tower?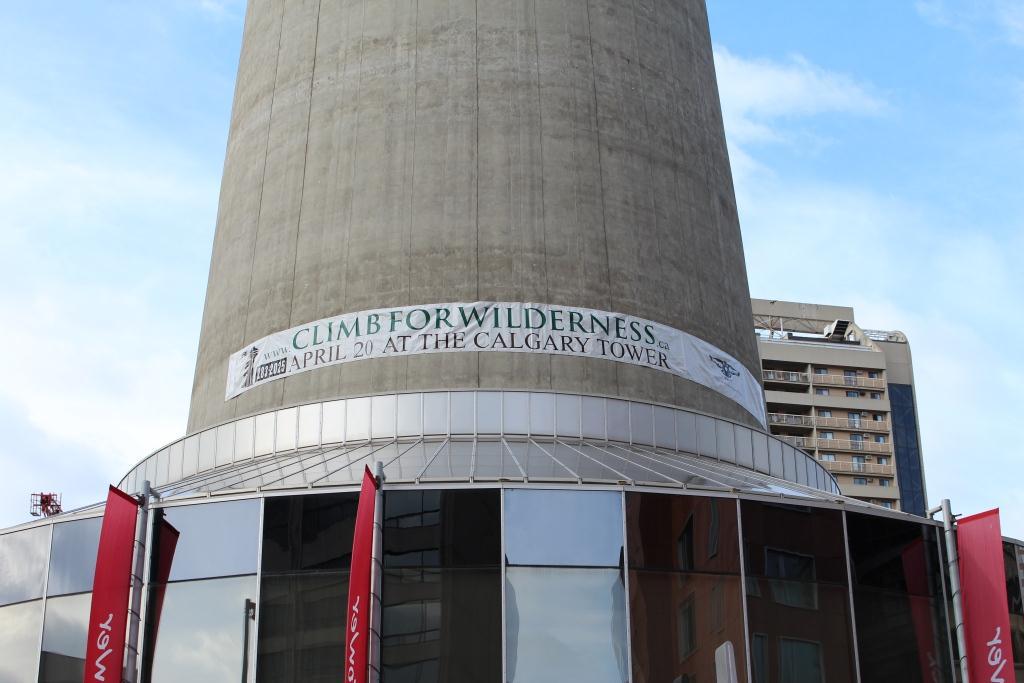
l=93, t=0, r=829, b=658
